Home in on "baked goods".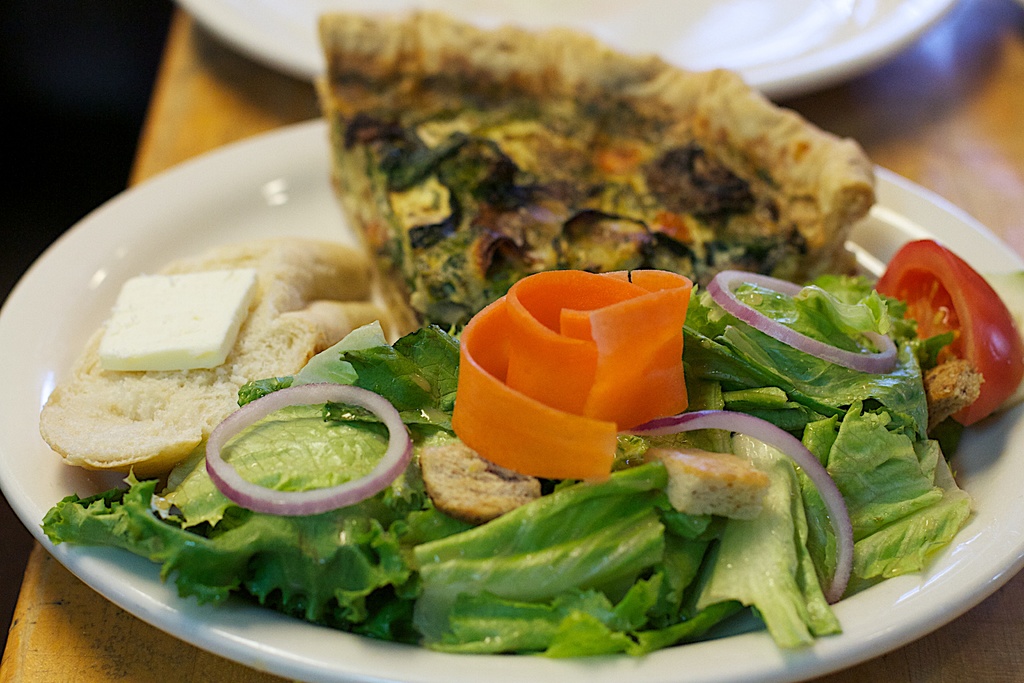
Homed in at pyautogui.locateOnScreen(408, 433, 550, 522).
